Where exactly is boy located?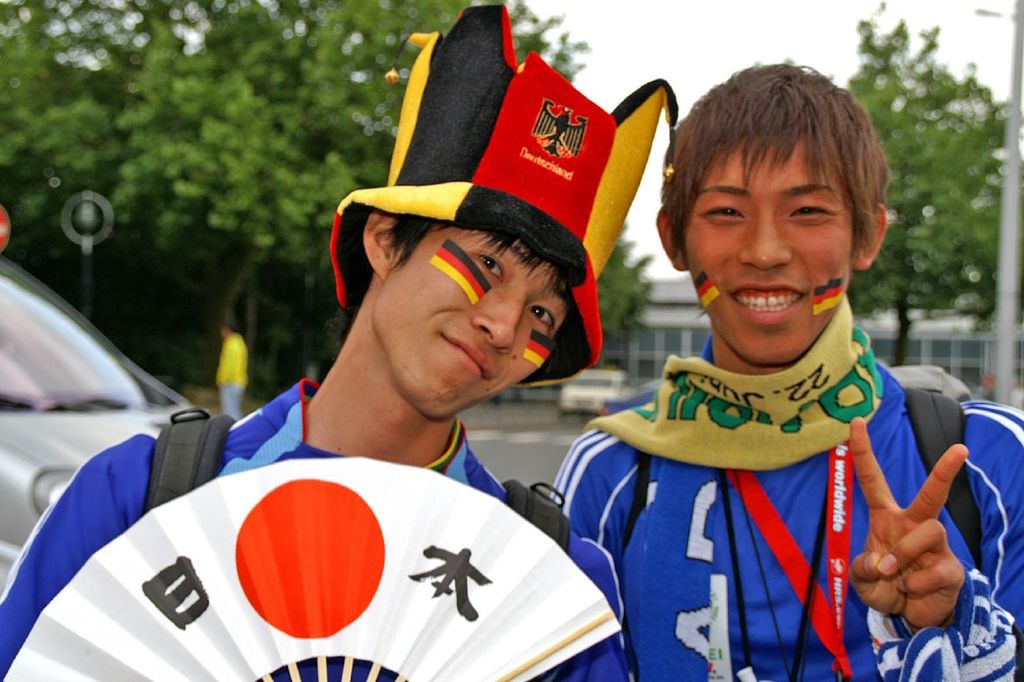
Its bounding box is <bbox>542, 90, 948, 681</bbox>.
